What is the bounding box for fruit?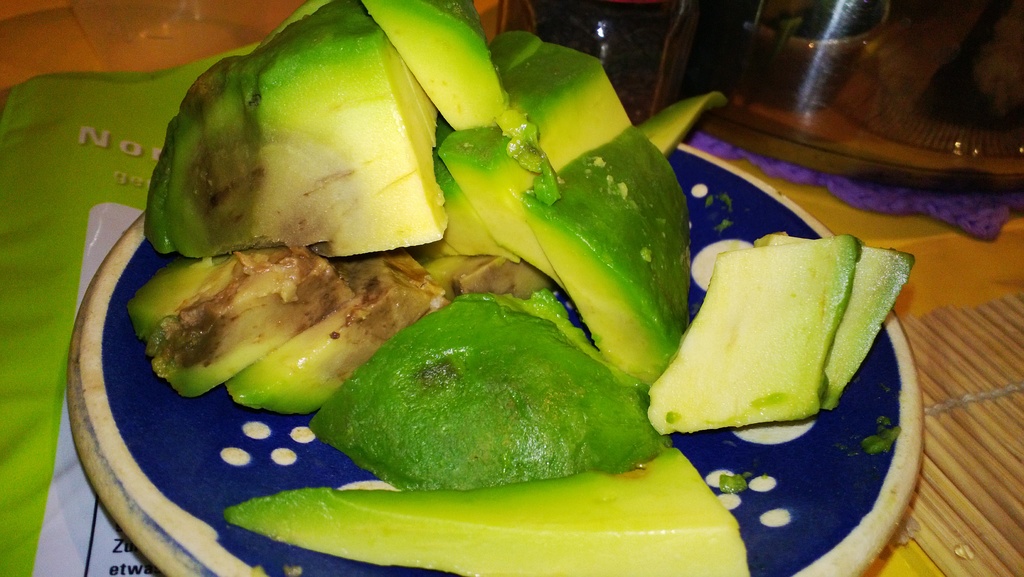
(424,23,636,290).
